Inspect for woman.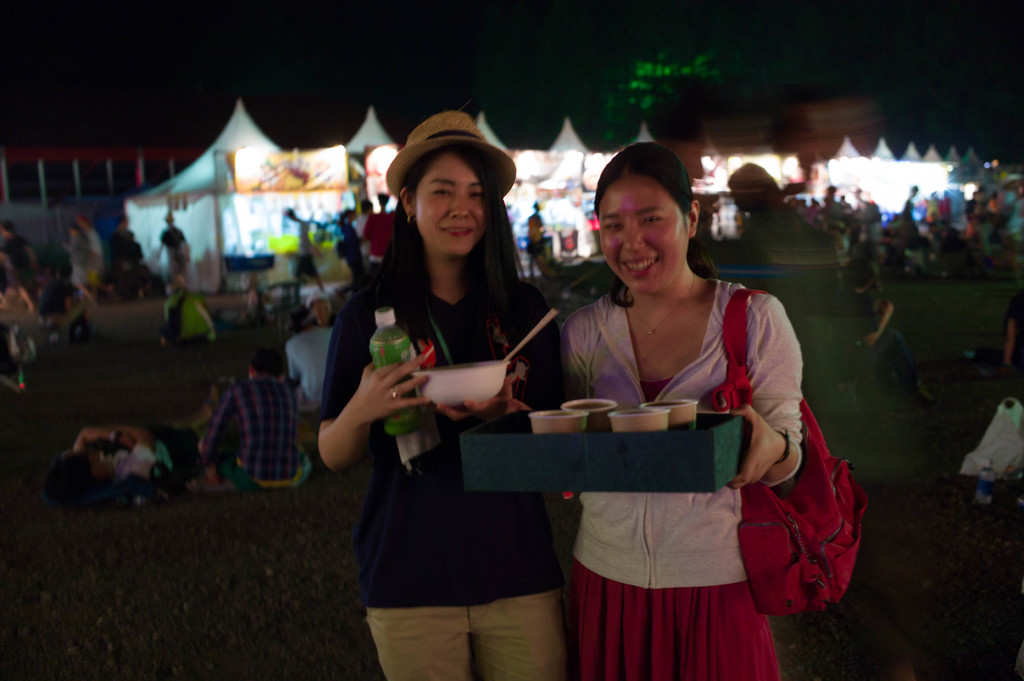
Inspection: (left=314, top=115, right=576, bottom=673).
